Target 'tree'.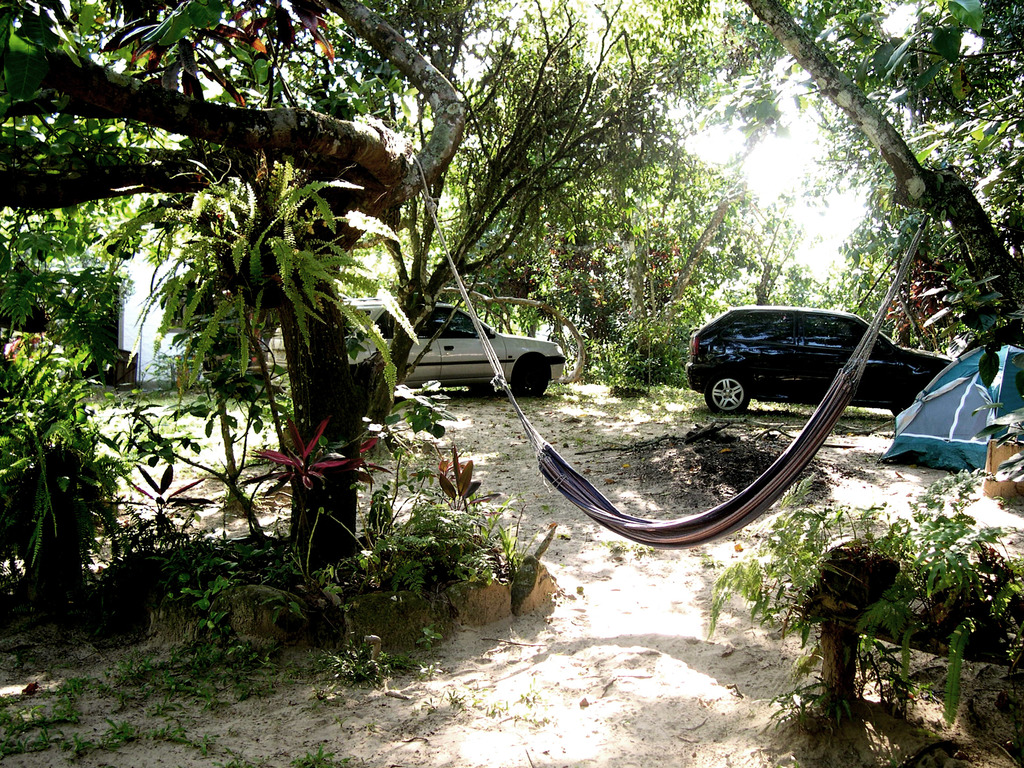
Target region: {"left": 0, "top": 0, "right": 744, "bottom": 626}.
